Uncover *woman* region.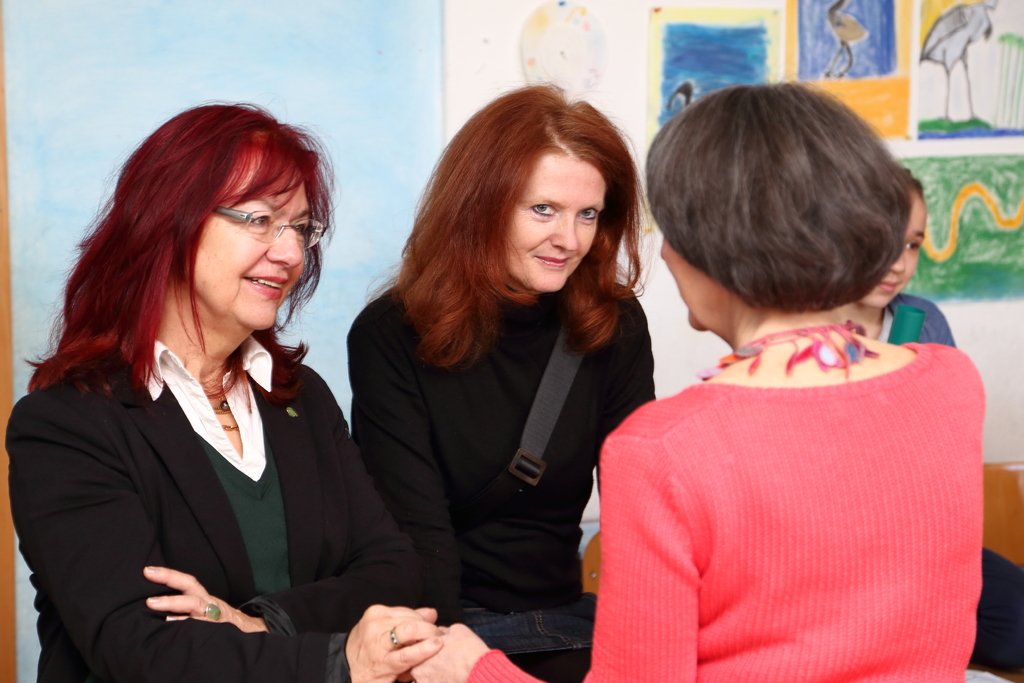
Uncovered: (404,84,989,682).
